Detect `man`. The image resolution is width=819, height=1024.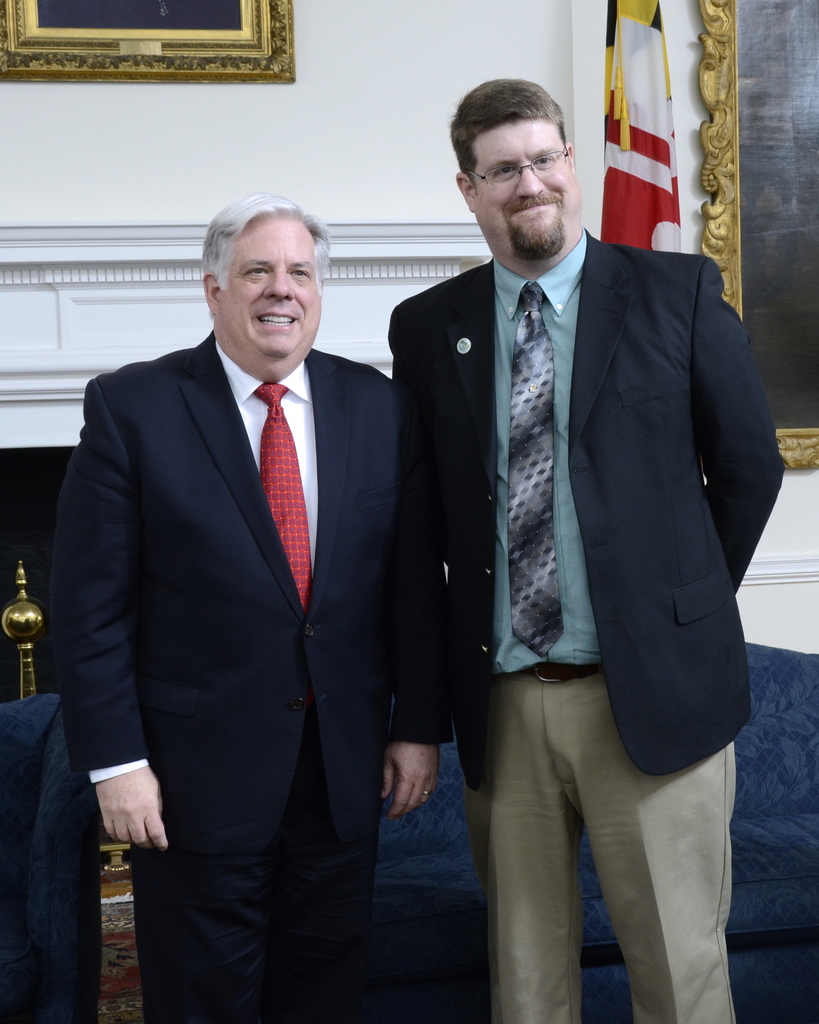
<region>393, 70, 778, 1023</region>.
